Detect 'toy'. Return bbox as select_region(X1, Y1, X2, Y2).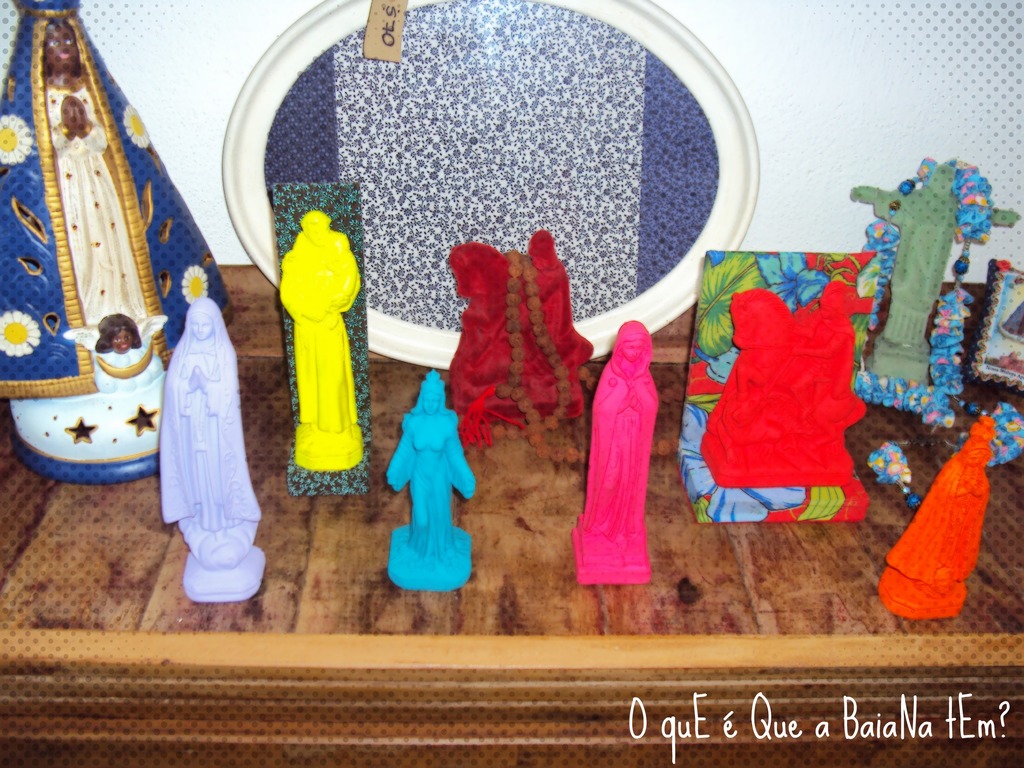
select_region(160, 296, 268, 599).
